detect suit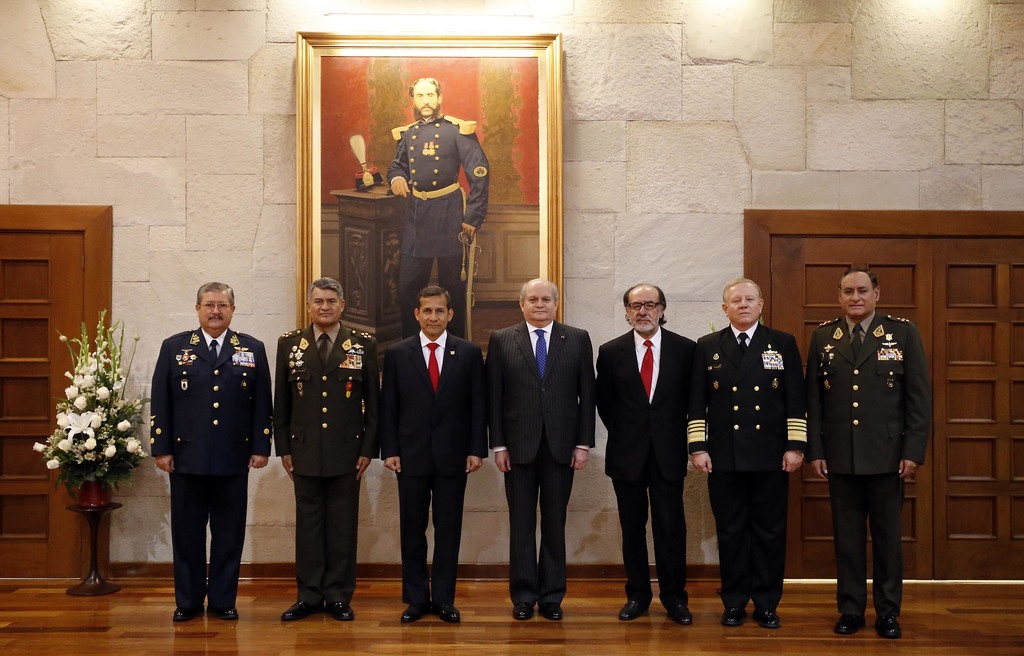
<region>596, 320, 700, 597</region>
